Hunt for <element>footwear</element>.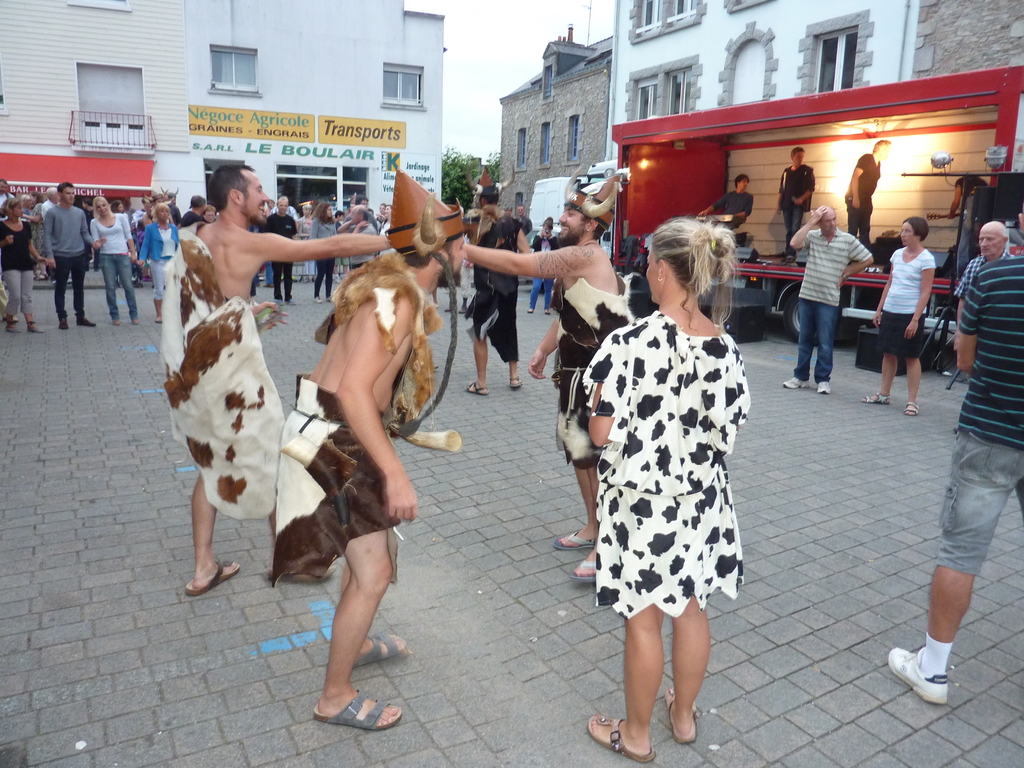
Hunted down at bbox(67, 278, 70, 282).
